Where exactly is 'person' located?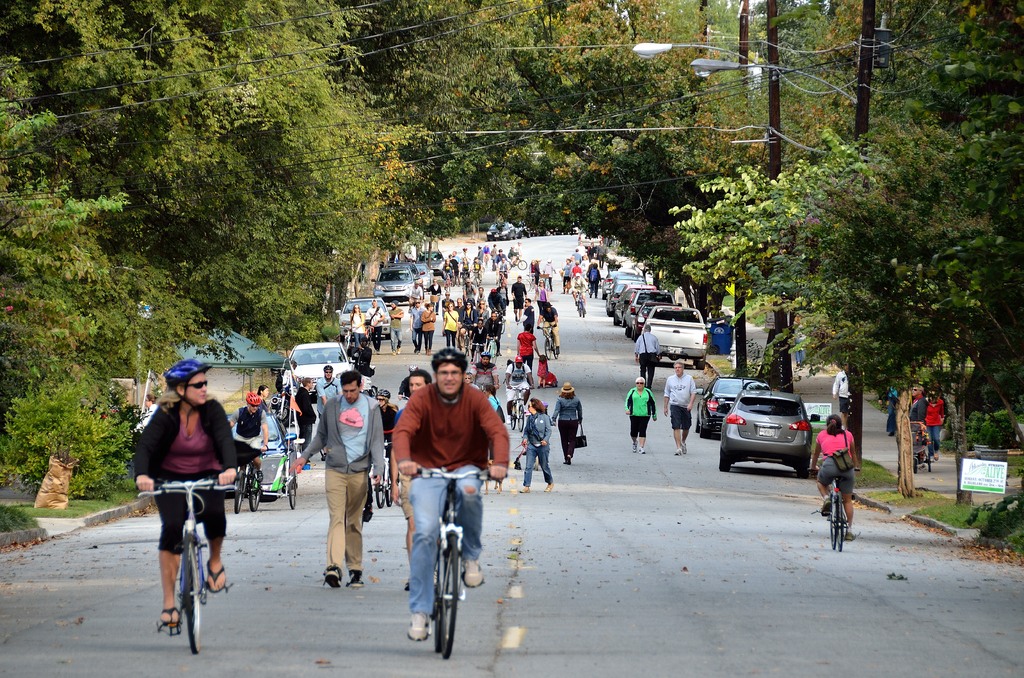
Its bounding box is bbox=(441, 256, 456, 278).
